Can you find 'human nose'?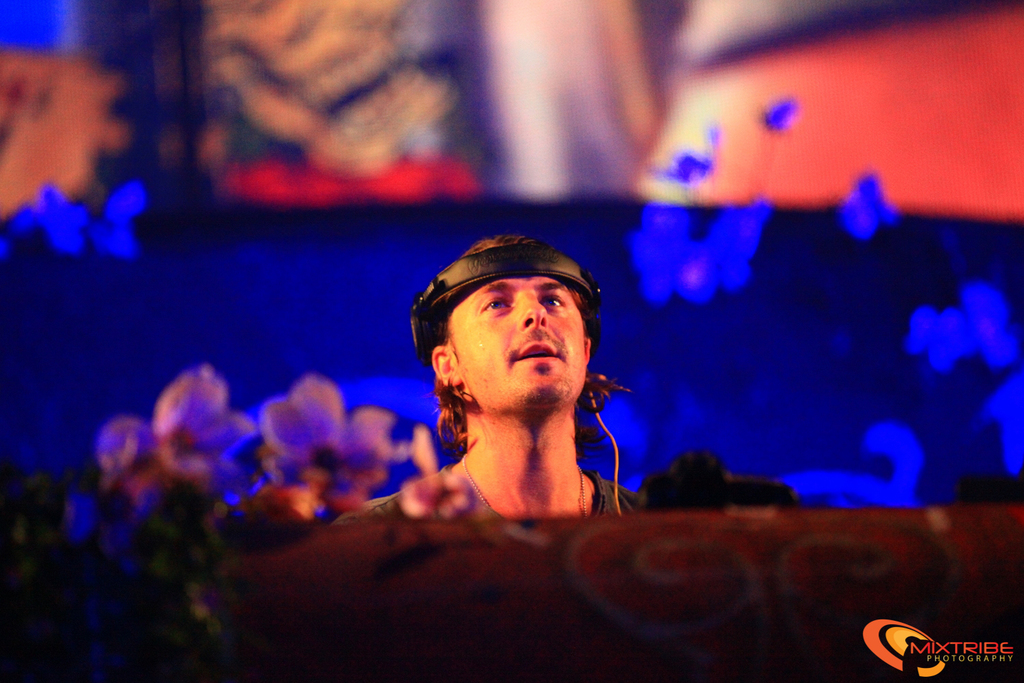
Yes, bounding box: BBox(517, 289, 545, 325).
